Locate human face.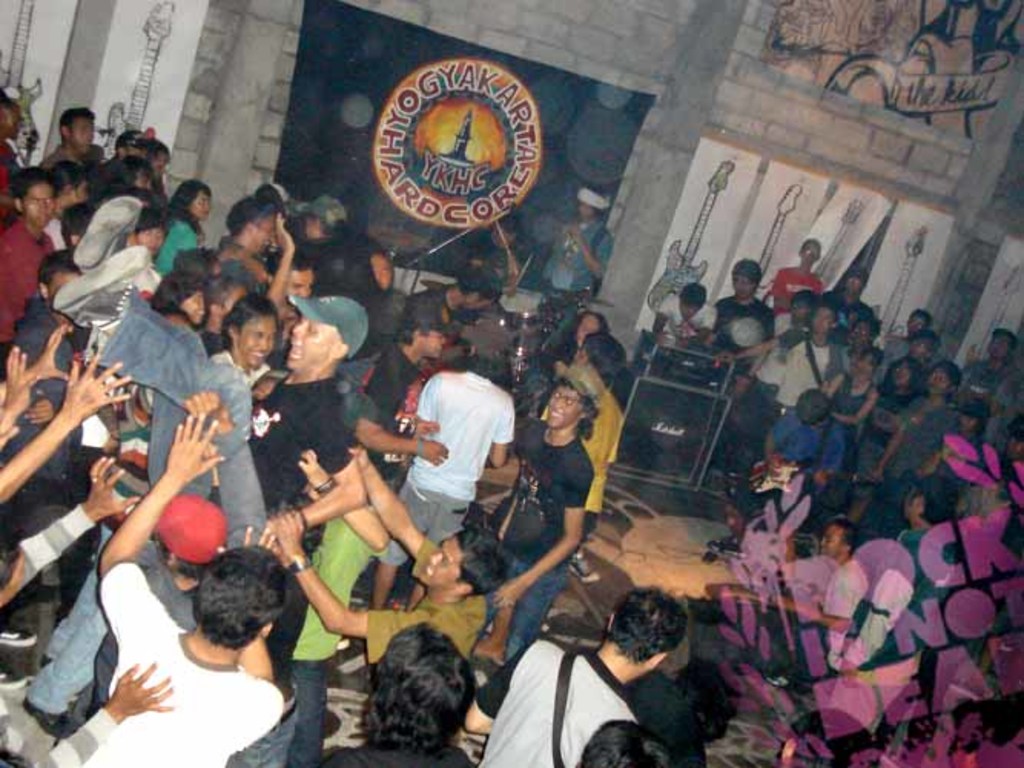
Bounding box: l=282, t=269, r=306, b=295.
